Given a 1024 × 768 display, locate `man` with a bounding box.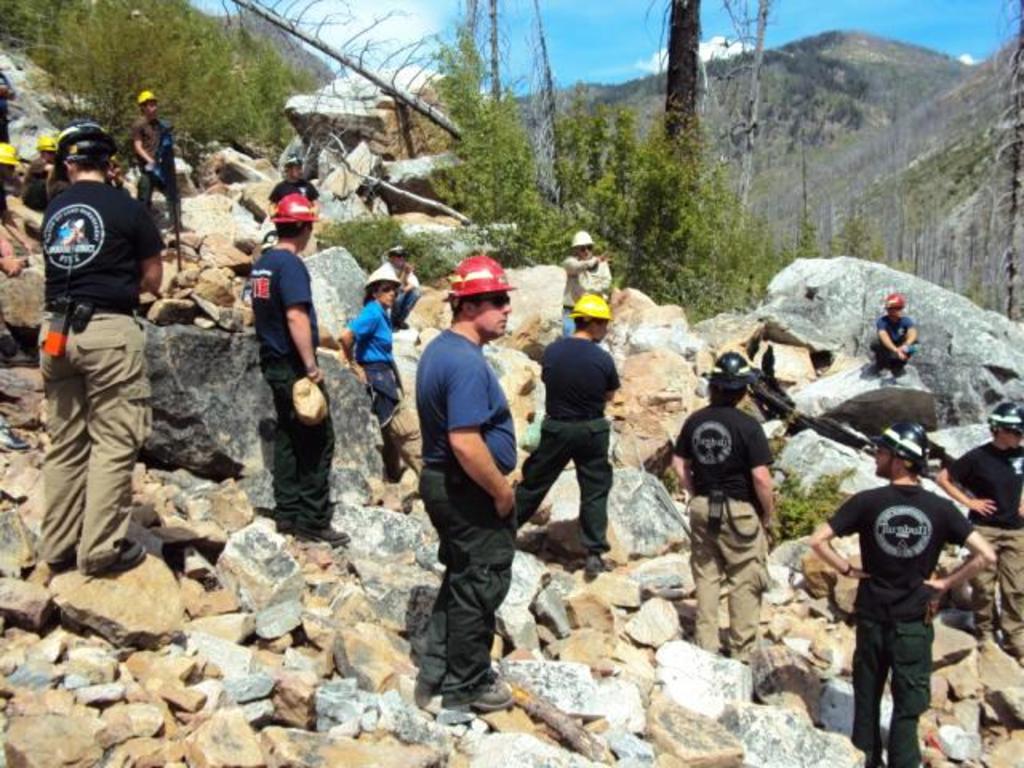
Located: 926,390,1022,648.
